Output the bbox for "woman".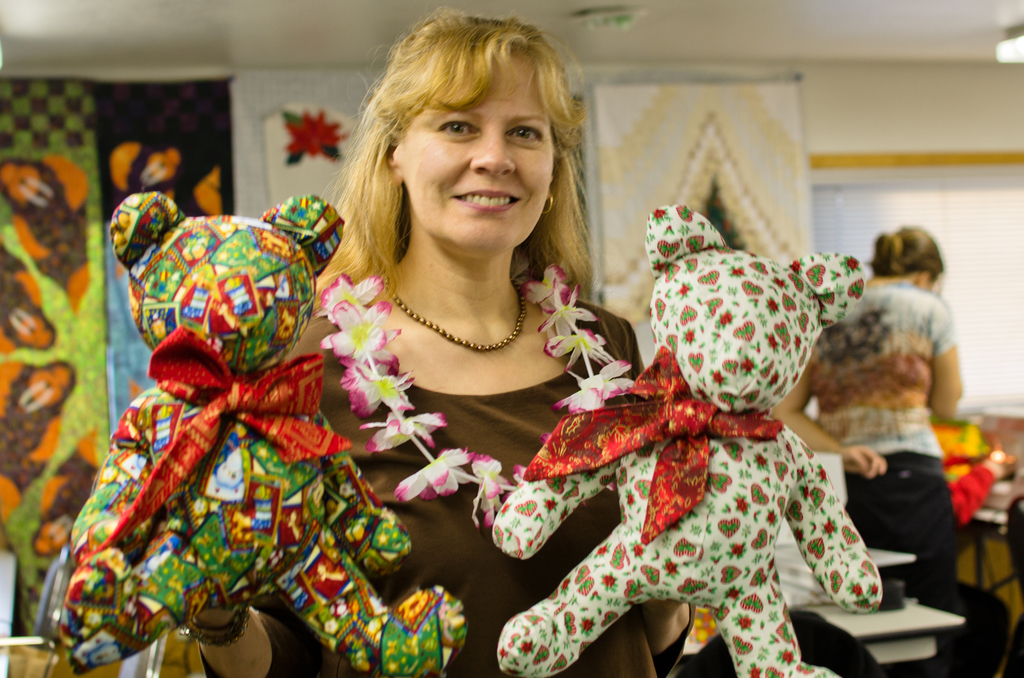
l=182, t=60, r=654, b=663.
